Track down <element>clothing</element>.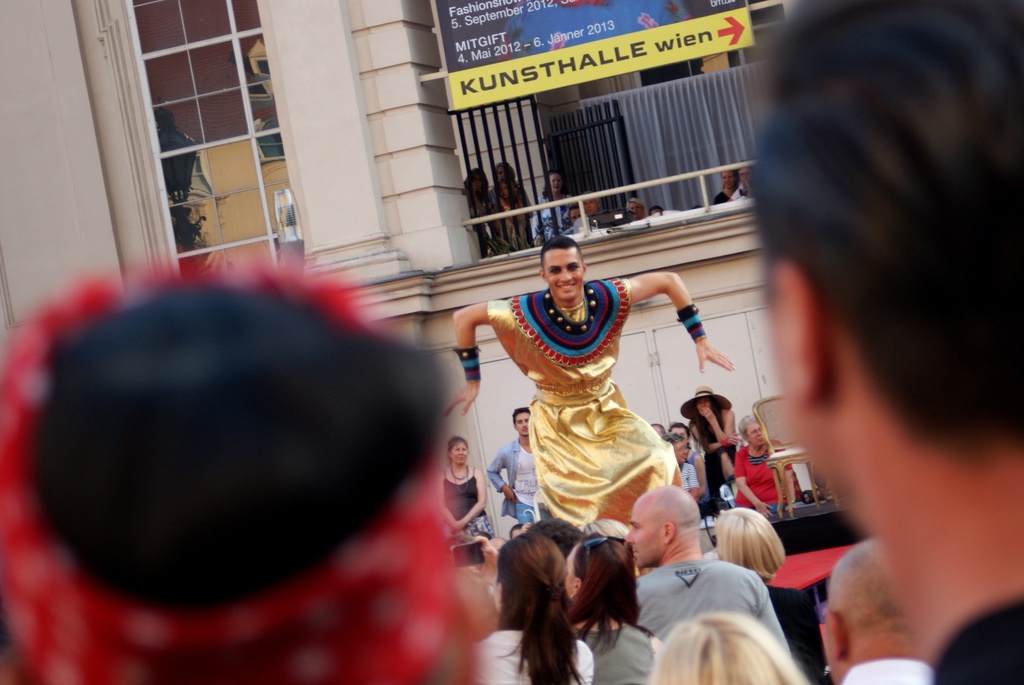
Tracked to left=474, top=633, right=597, bottom=684.
